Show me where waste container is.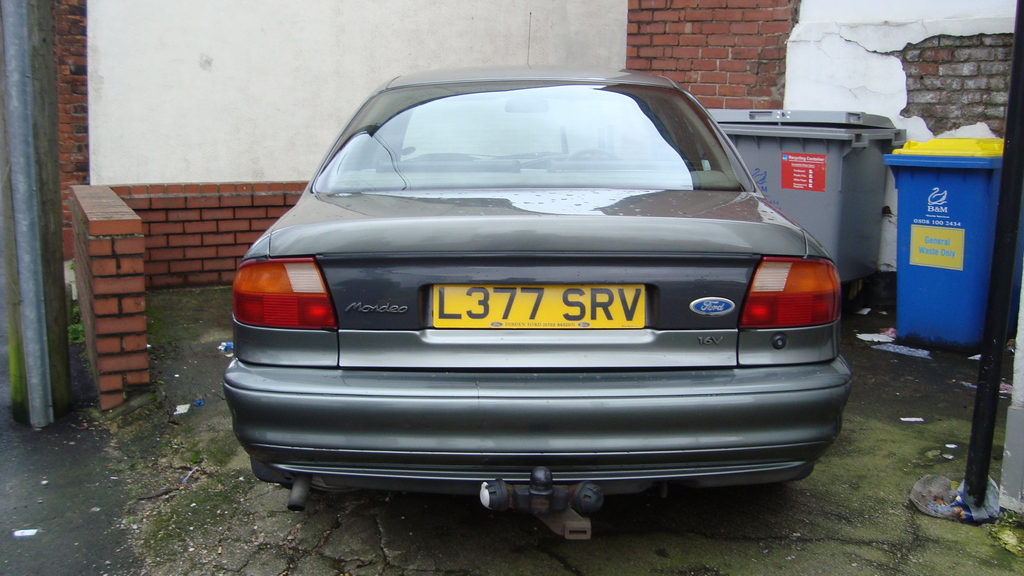
waste container is at <region>890, 127, 1011, 377</region>.
